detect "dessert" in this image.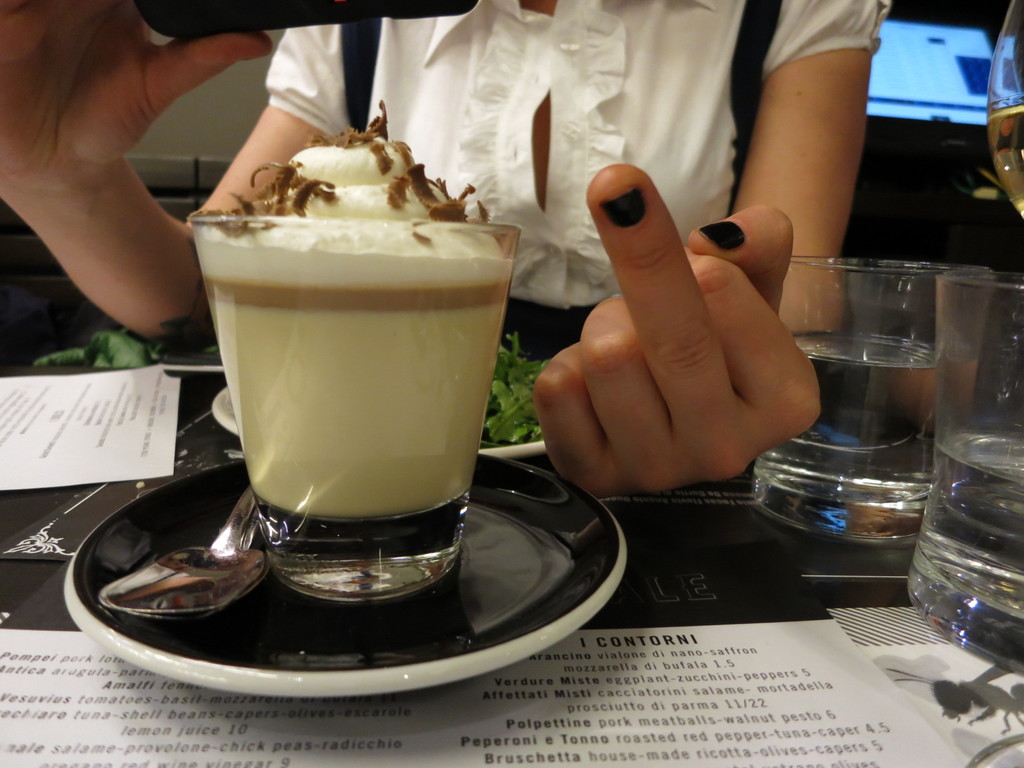
Detection: region(166, 147, 516, 605).
